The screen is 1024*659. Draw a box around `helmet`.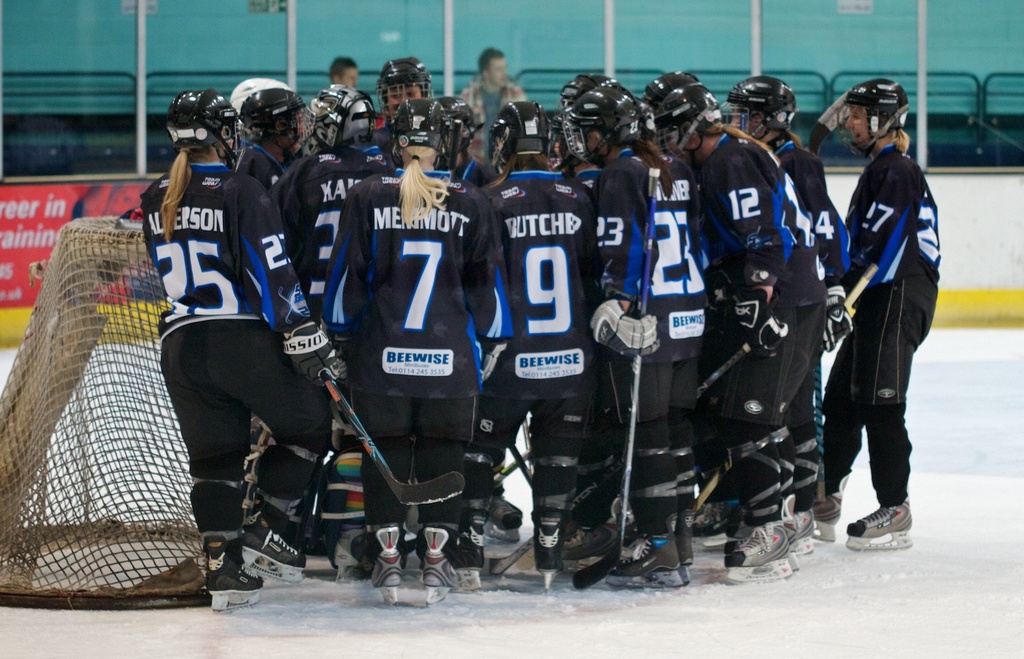
rect(229, 79, 290, 119).
